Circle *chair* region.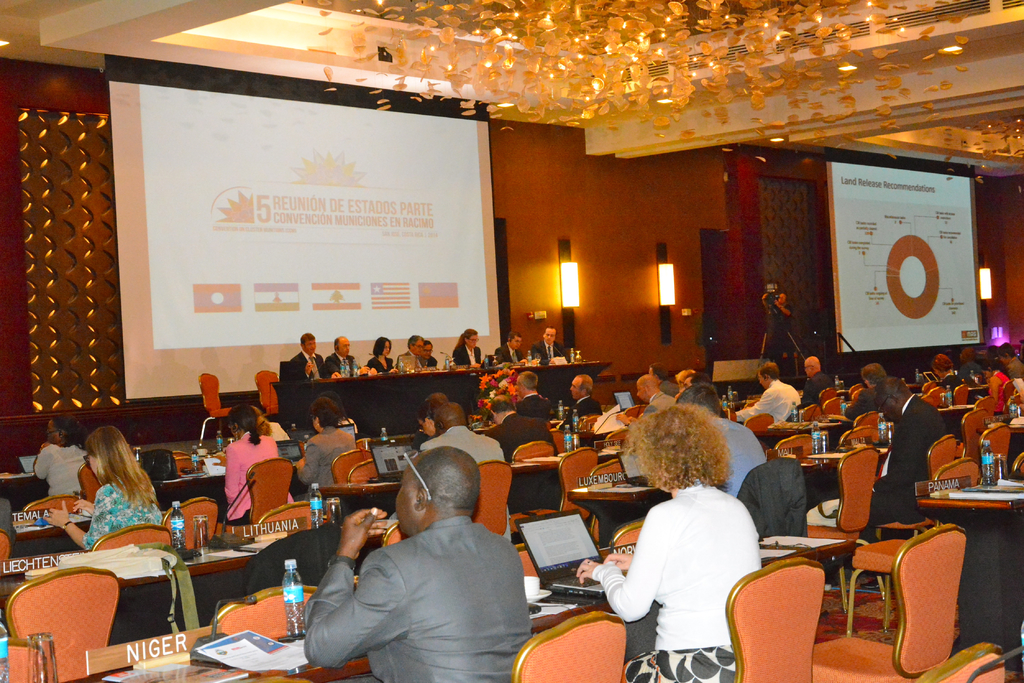
Region: bbox=[211, 584, 317, 636].
